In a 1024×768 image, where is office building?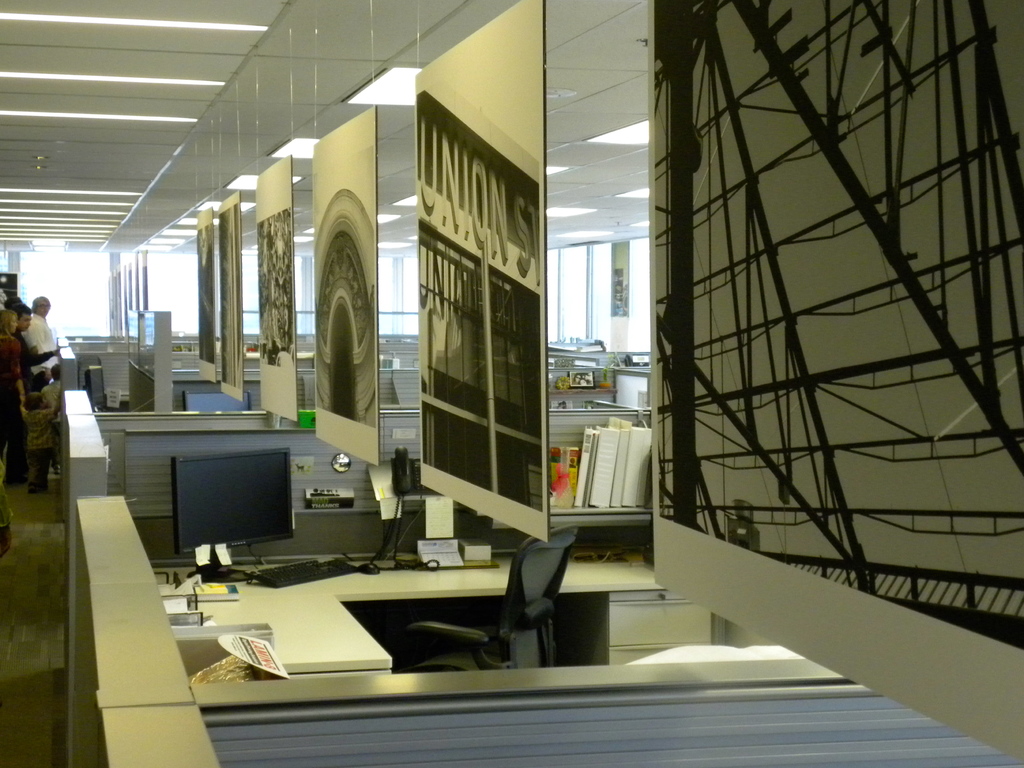
(x1=0, y1=0, x2=1023, y2=767).
